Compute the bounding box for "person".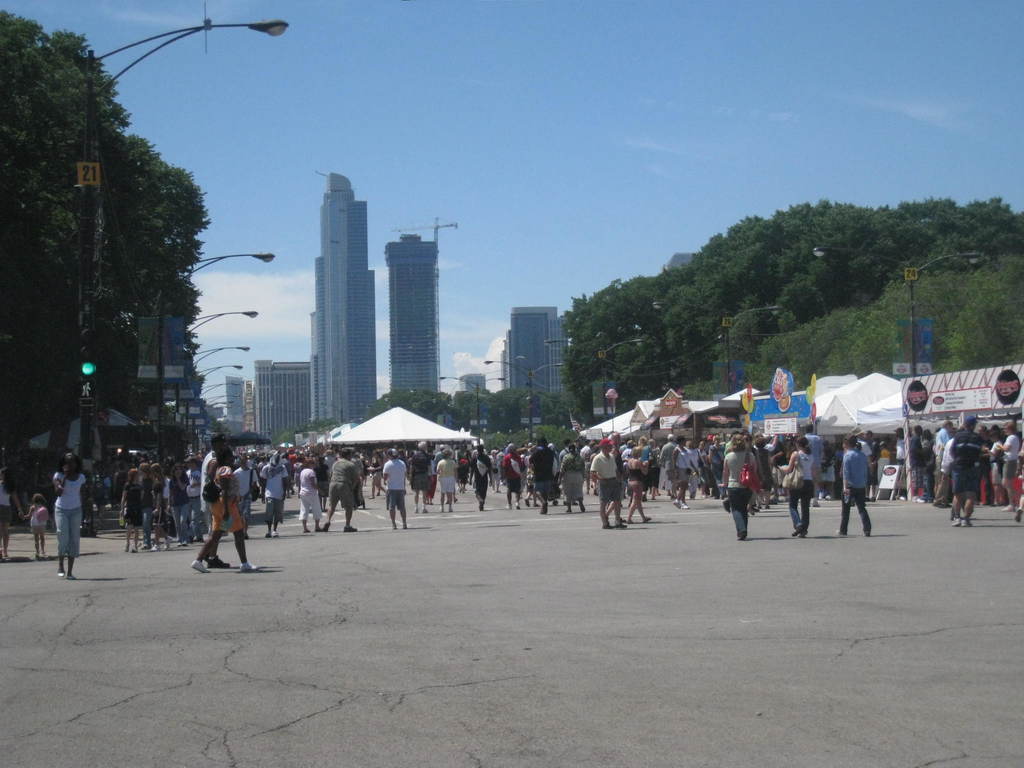
locate(25, 492, 52, 553).
